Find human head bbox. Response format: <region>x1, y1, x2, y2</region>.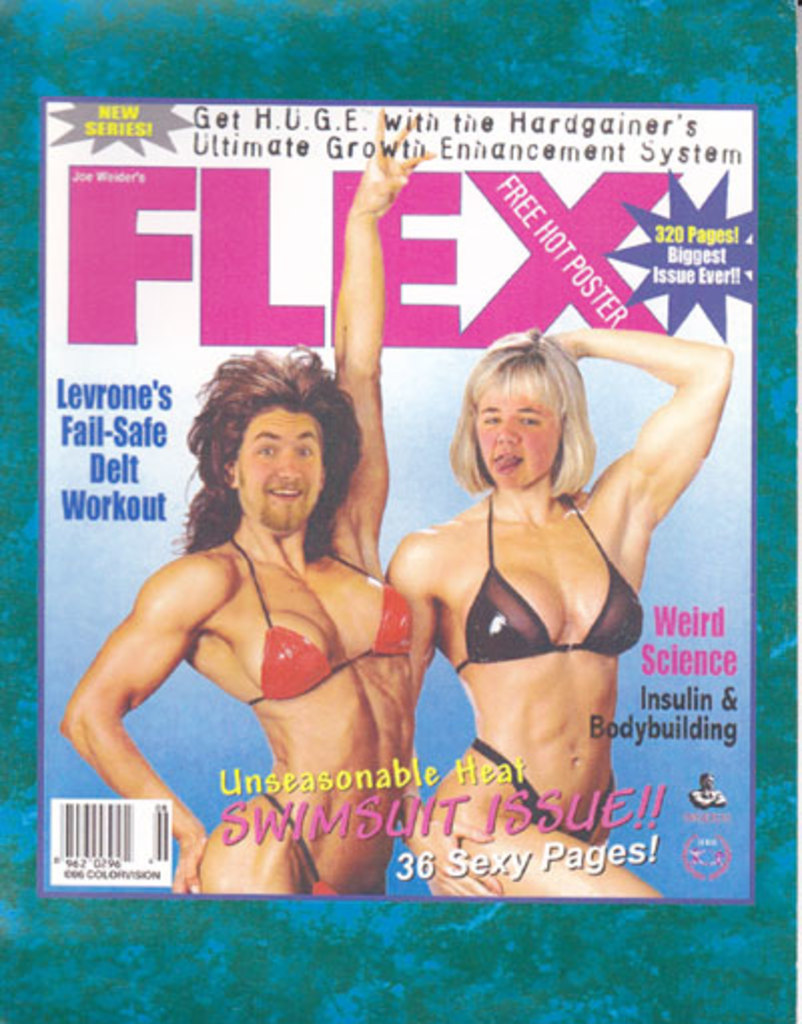
<region>200, 367, 349, 547</region>.
